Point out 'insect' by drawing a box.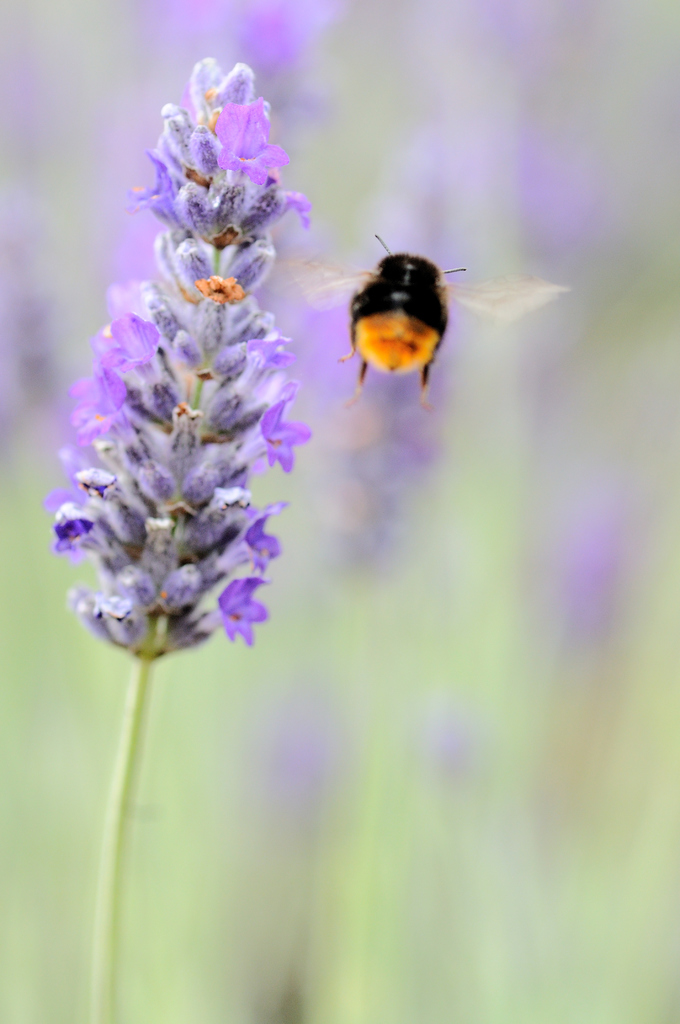
x1=289 y1=232 x2=565 y2=415.
